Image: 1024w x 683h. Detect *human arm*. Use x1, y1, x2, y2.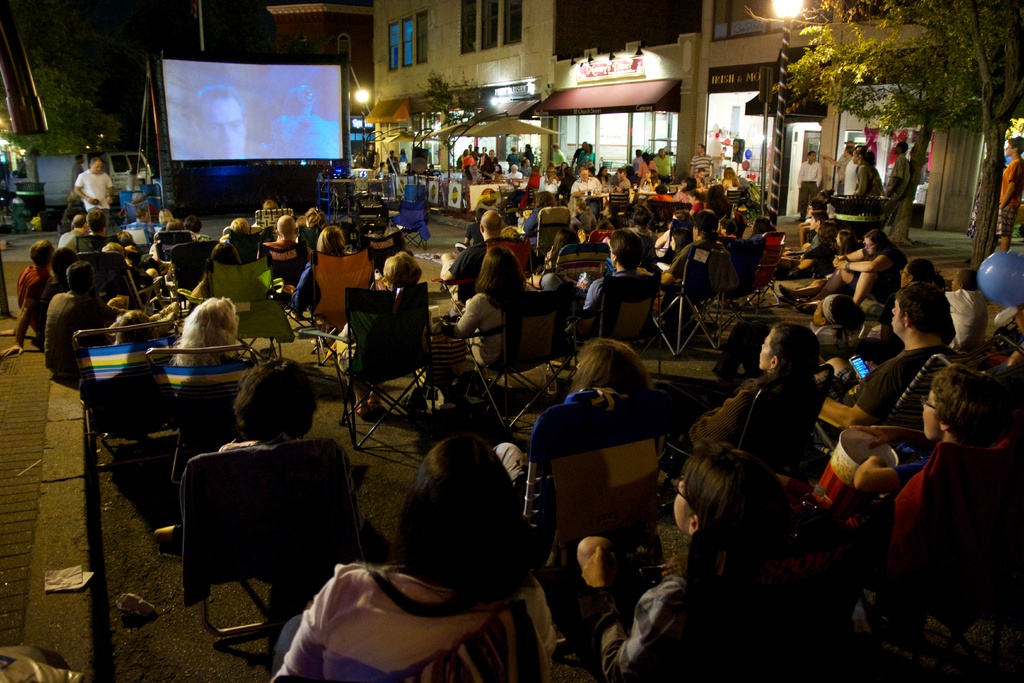
574, 206, 581, 217.
